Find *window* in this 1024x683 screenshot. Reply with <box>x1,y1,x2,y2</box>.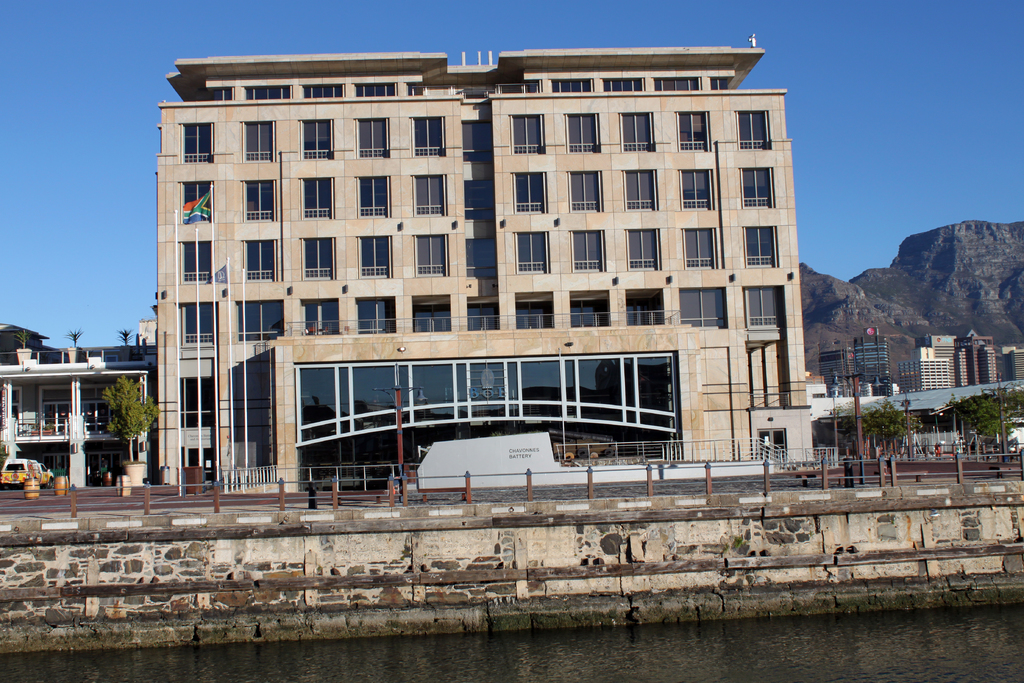
<box>241,176,275,220</box>.
